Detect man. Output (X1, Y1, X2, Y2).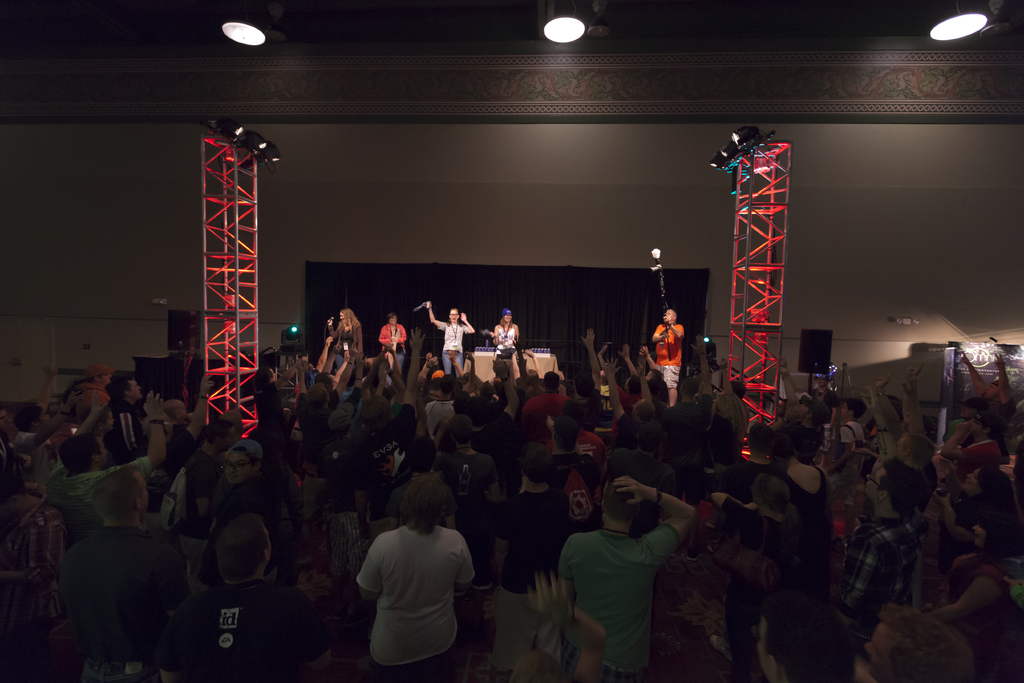
(162, 518, 326, 682).
